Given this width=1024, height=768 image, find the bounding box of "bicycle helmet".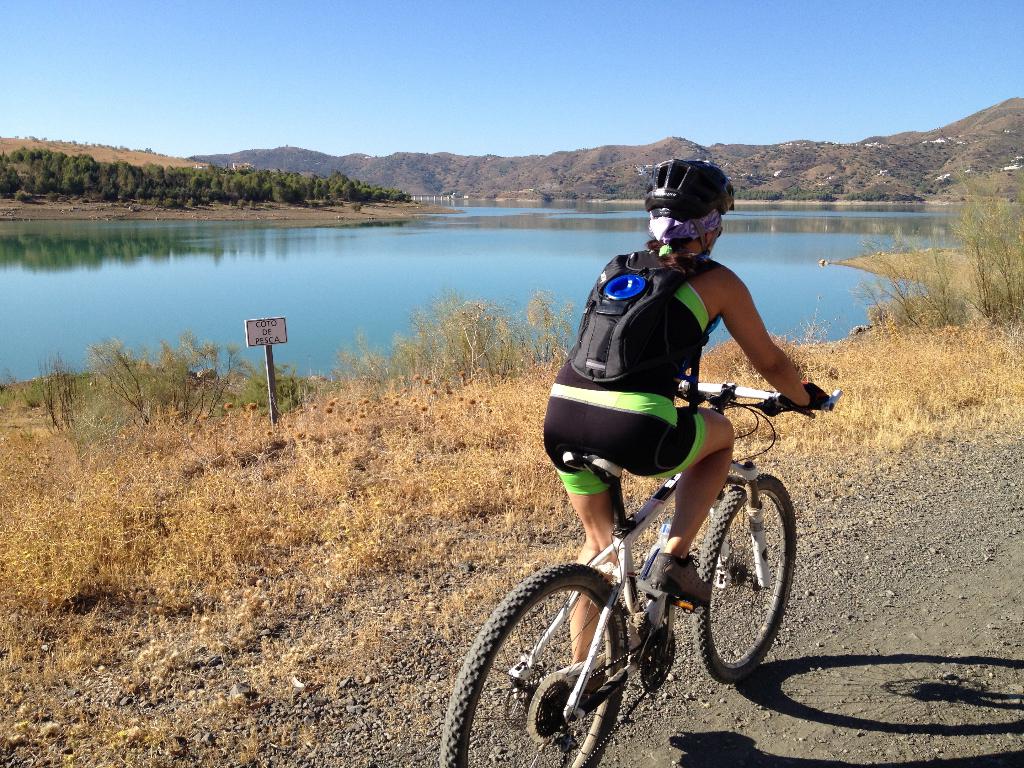
box(646, 156, 731, 253).
